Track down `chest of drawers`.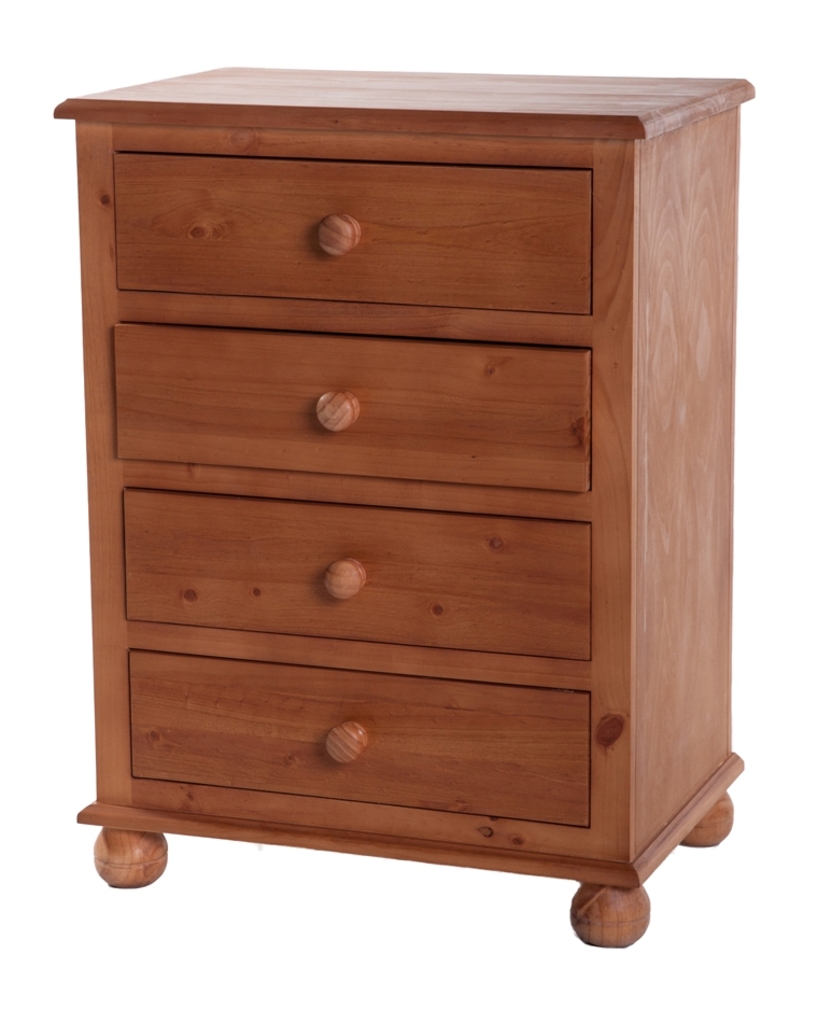
Tracked to region(53, 64, 757, 948).
